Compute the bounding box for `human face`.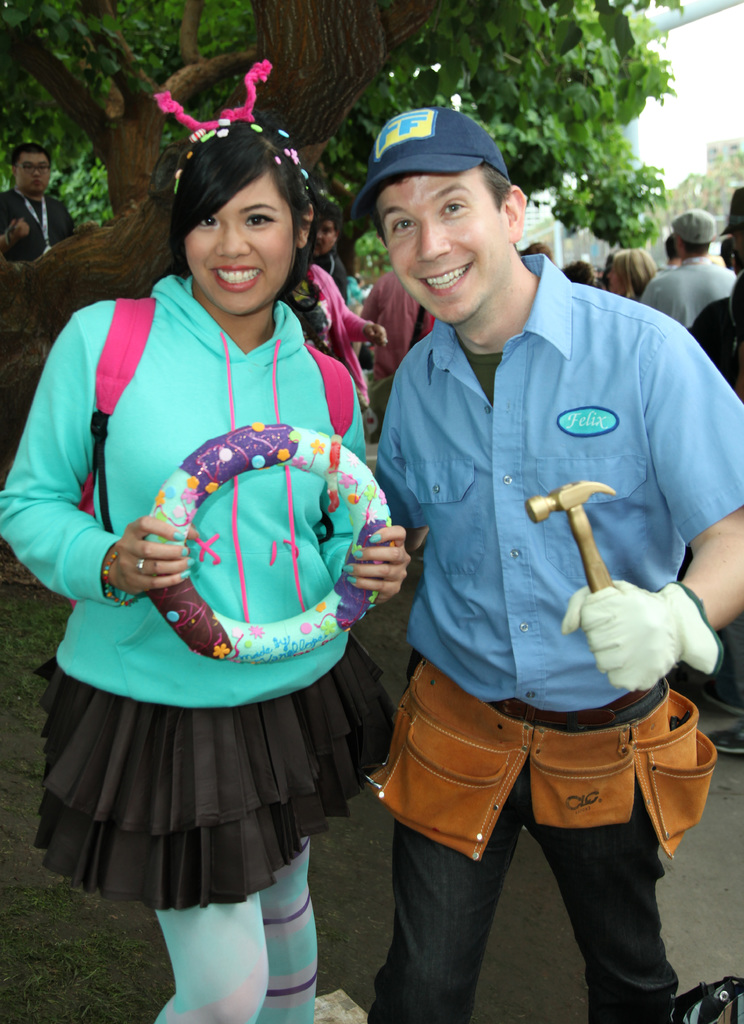
16, 147, 51, 193.
